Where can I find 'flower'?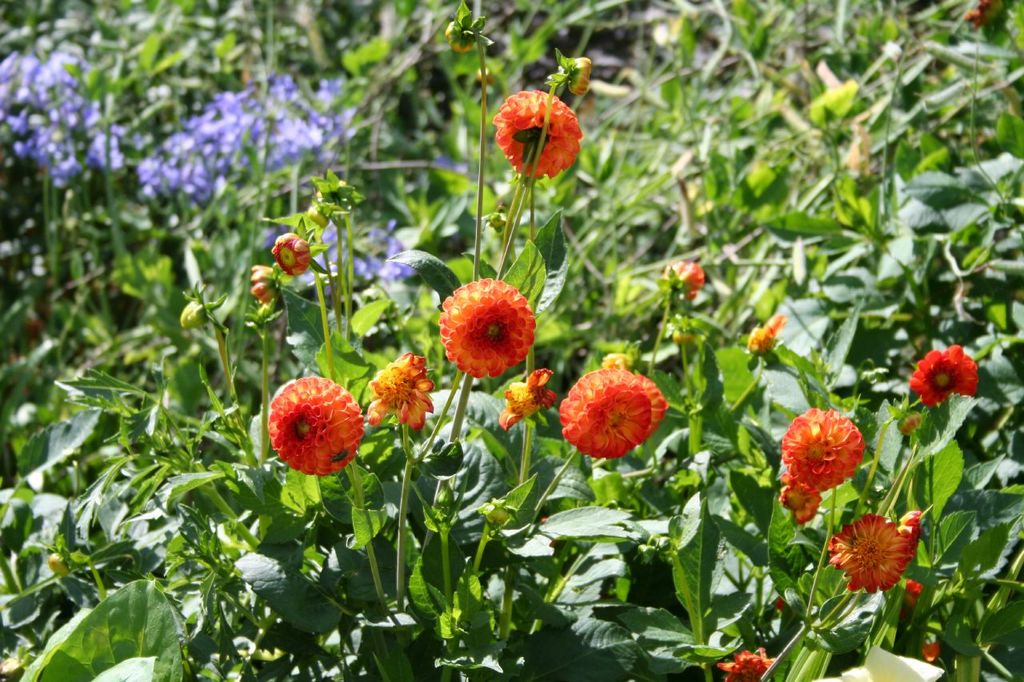
You can find it at <bbox>499, 370, 558, 429</bbox>.
